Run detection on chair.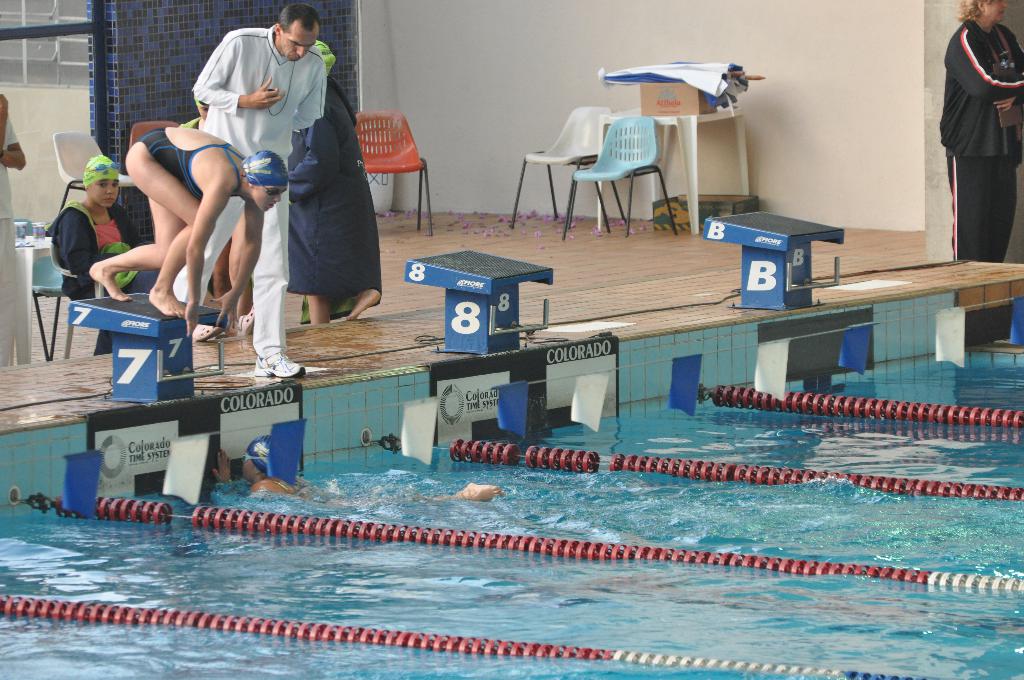
Result: (x1=562, y1=117, x2=682, y2=241).
